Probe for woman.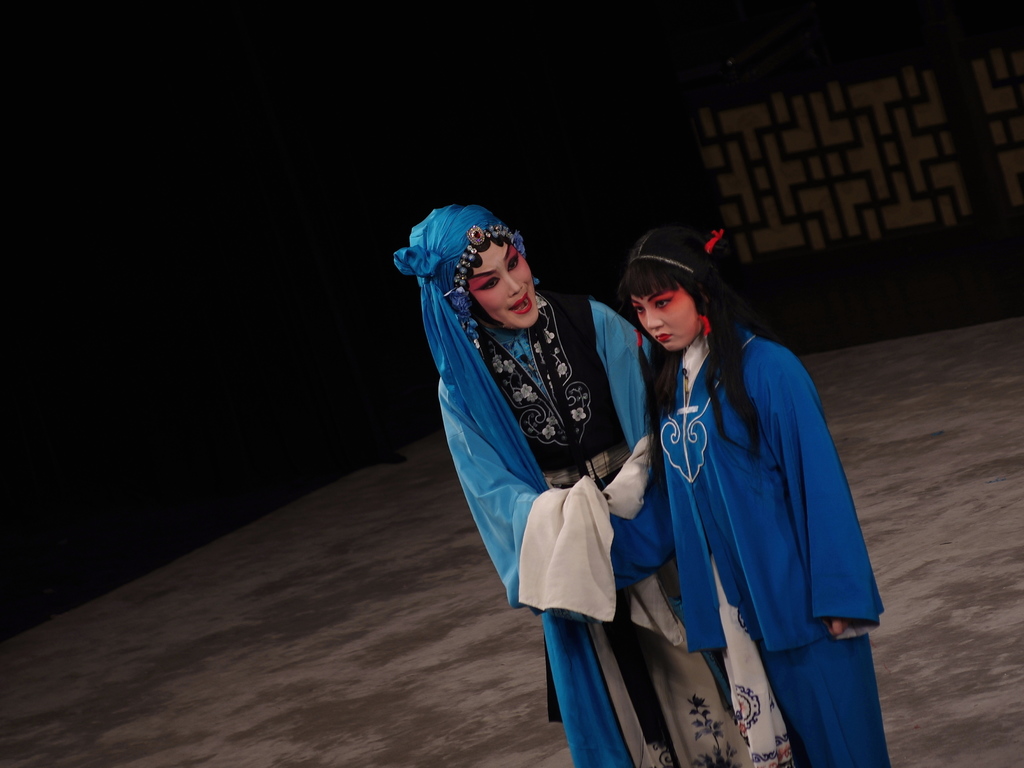
Probe result: x1=384, y1=193, x2=673, y2=767.
